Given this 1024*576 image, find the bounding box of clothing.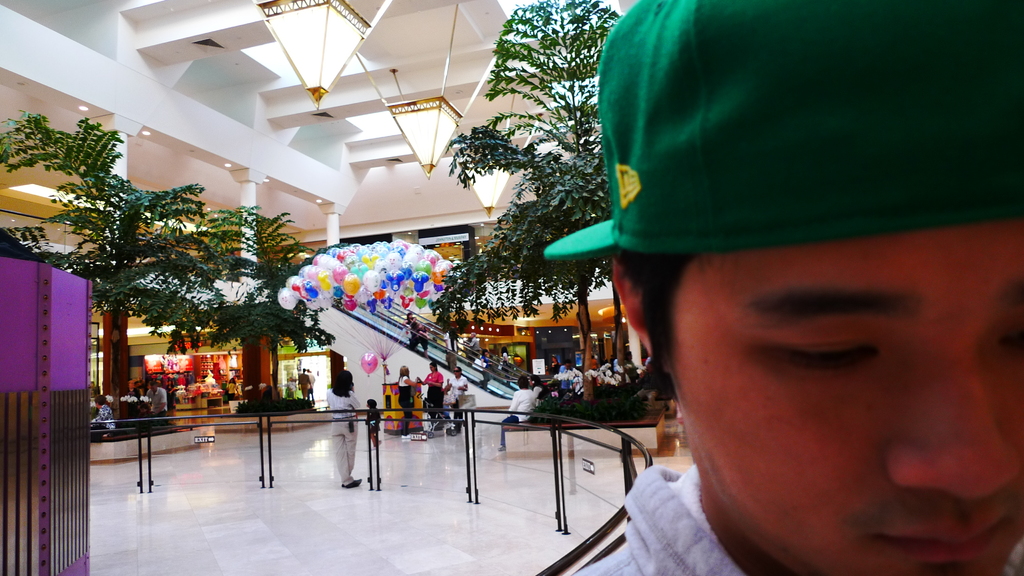
[418,369,442,420].
